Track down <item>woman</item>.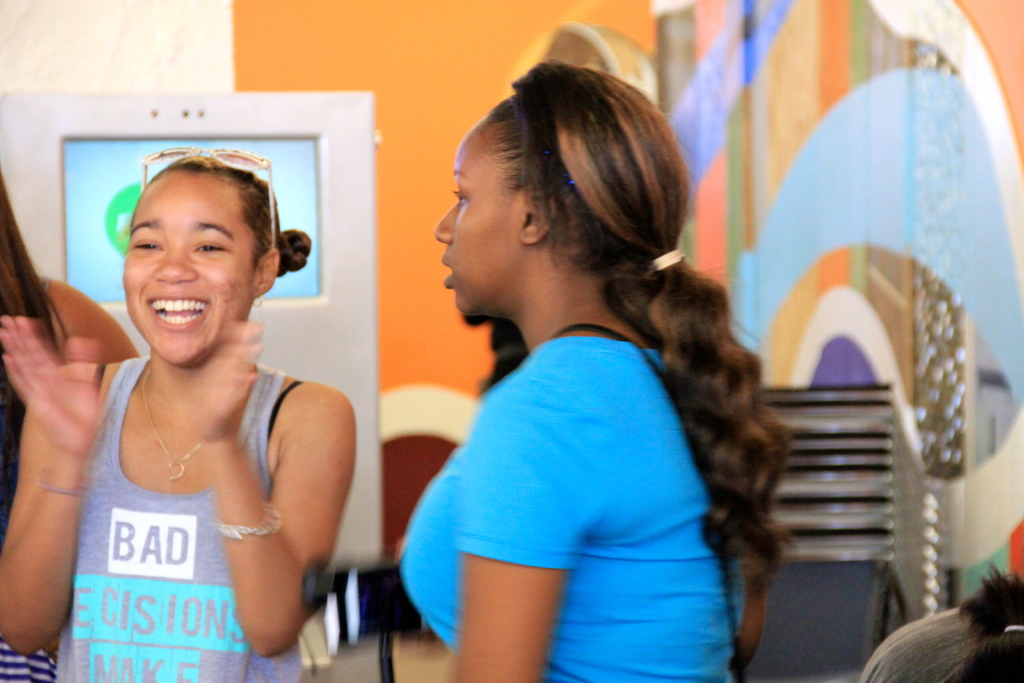
Tracked to rect(380, 69, 803, 682).
